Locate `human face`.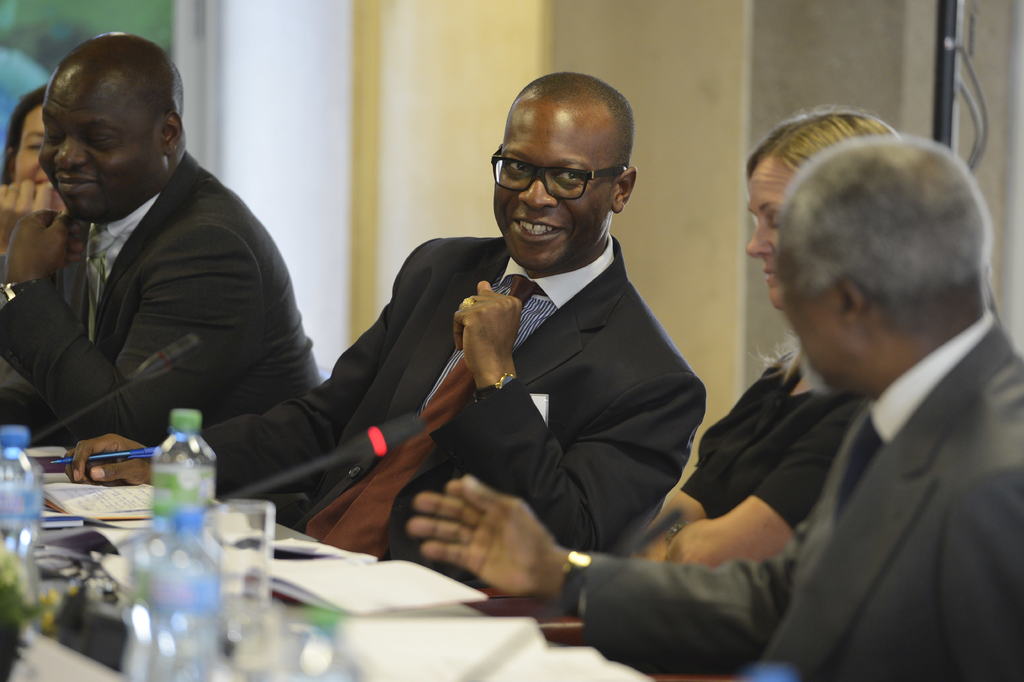
Bounding box: 748,167,797,306.
